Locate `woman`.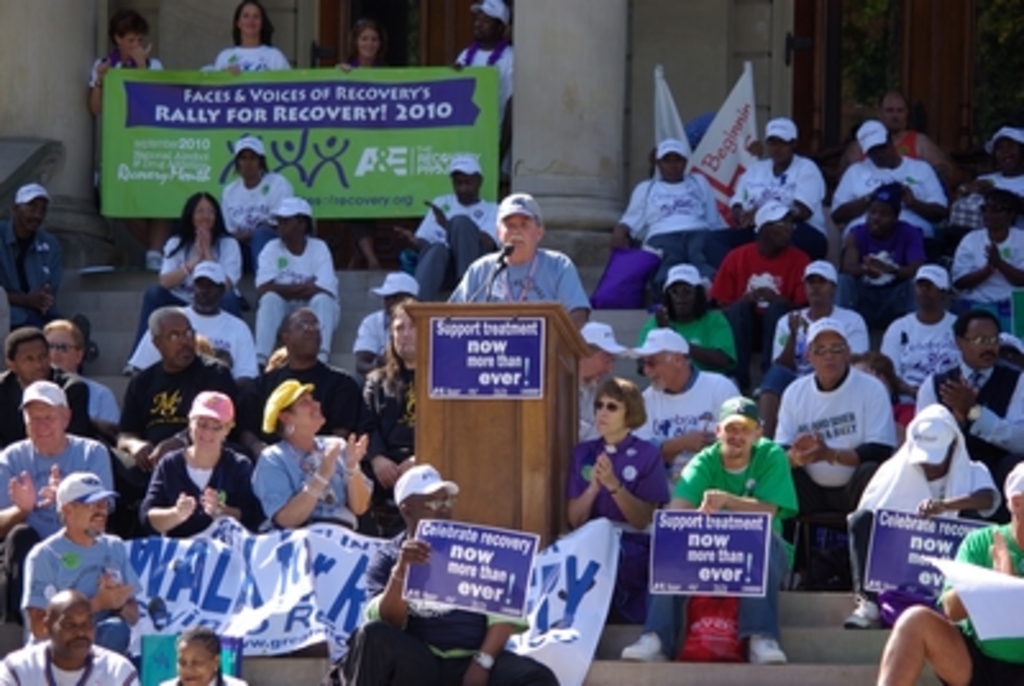
Bounding box: 566/379/671/607.
